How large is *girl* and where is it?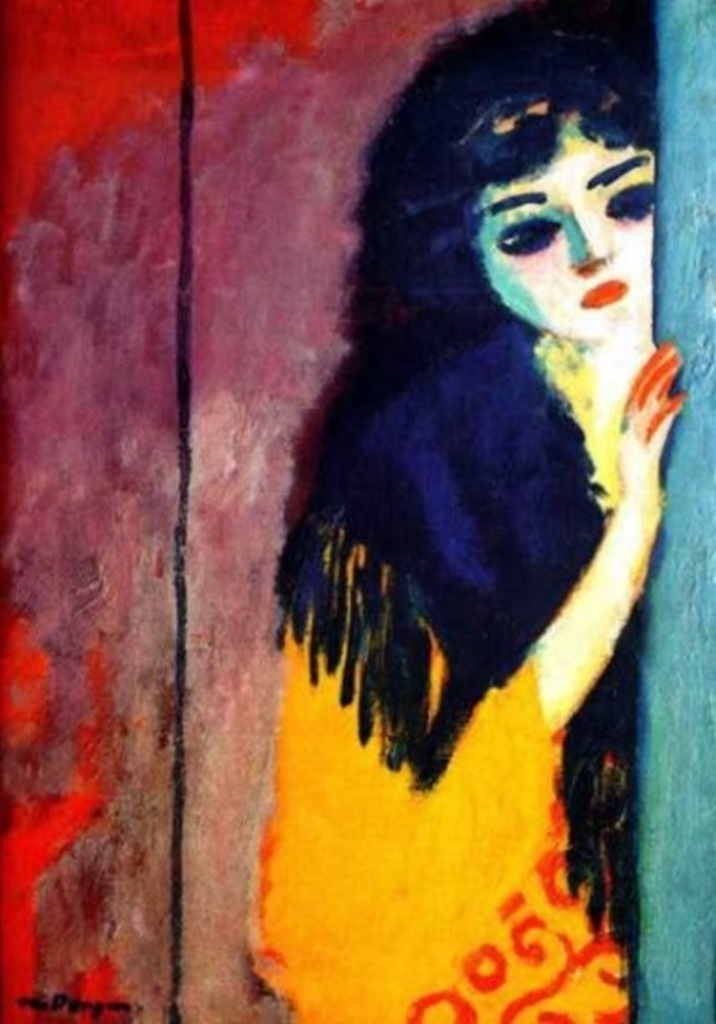
Bounding box: box(250, 0, 688, 1023).
